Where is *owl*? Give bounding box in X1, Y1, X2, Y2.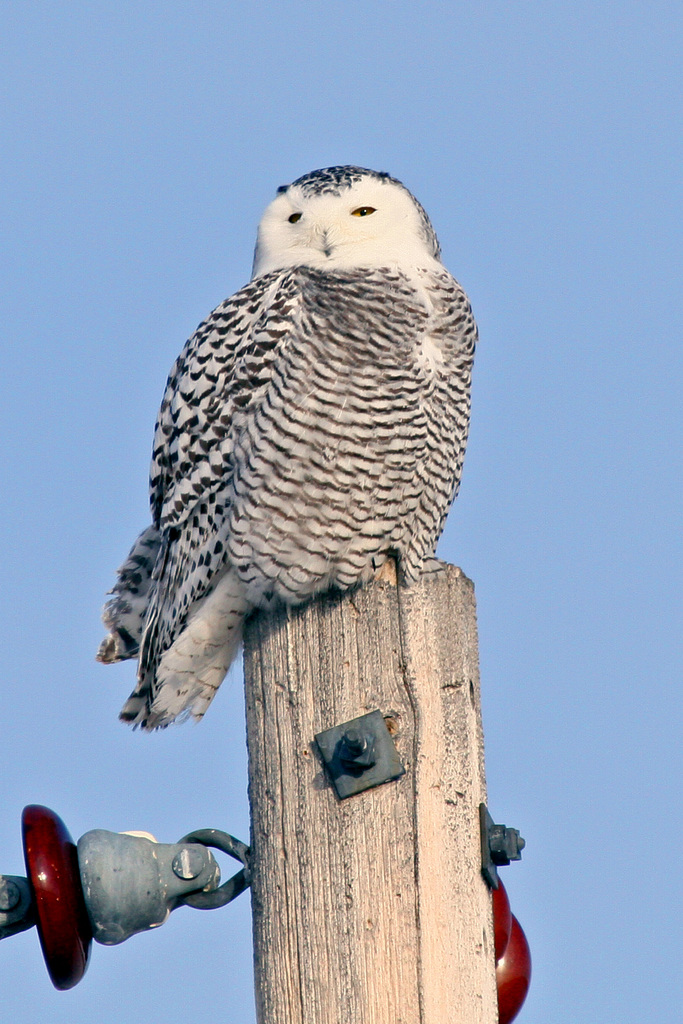
95, 173, 480, 738.
